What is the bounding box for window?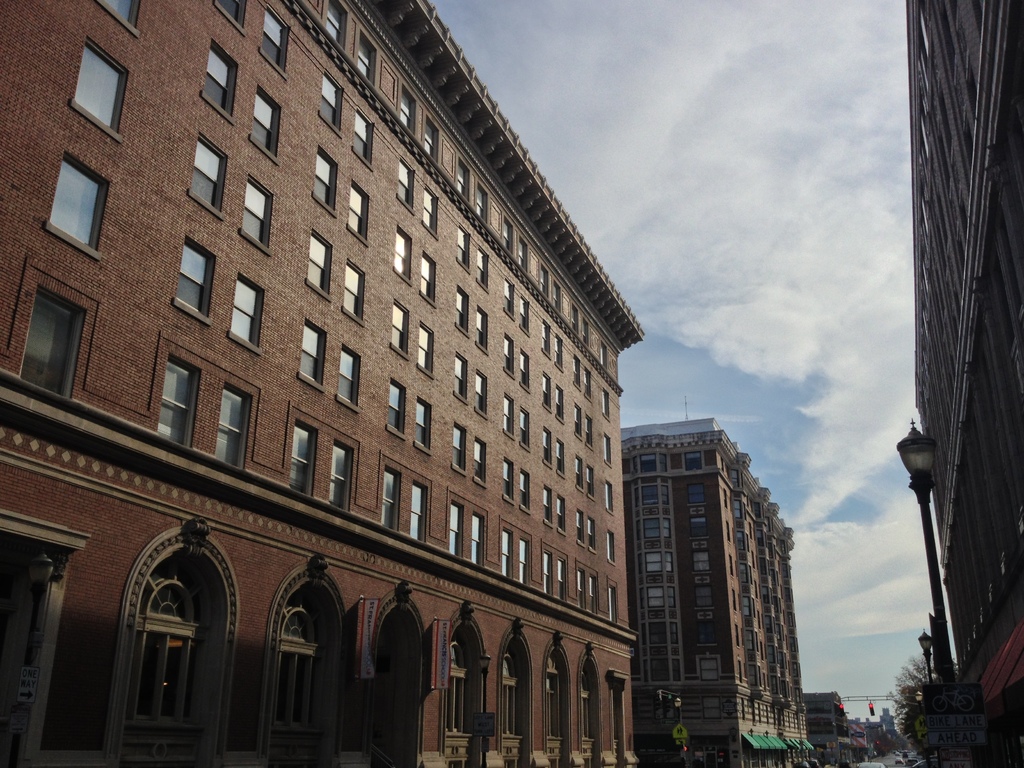
x1=258 y1=2 x2=291 y2=79.
